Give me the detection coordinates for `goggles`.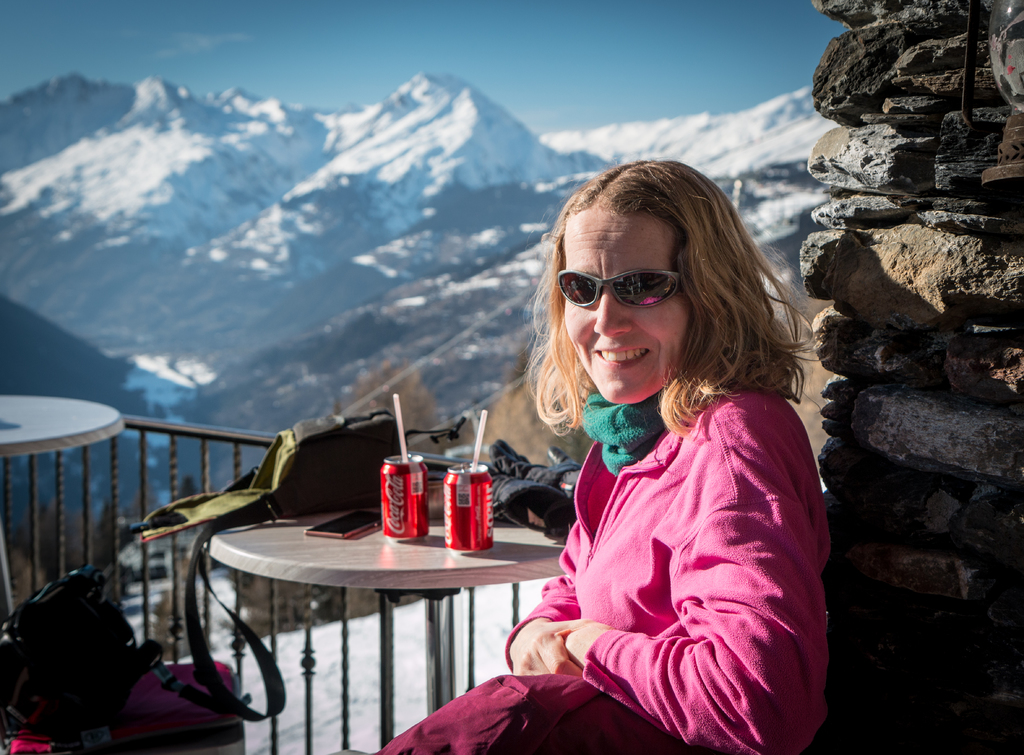
555/252/724/345.
